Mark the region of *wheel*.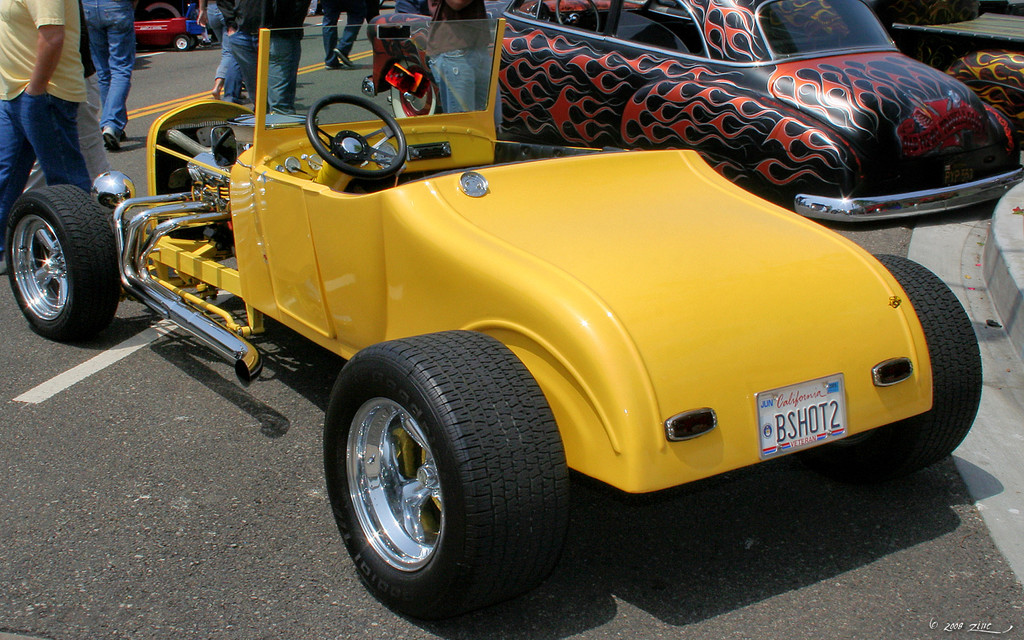
Region: bbox(329, 339, 573, 608).
